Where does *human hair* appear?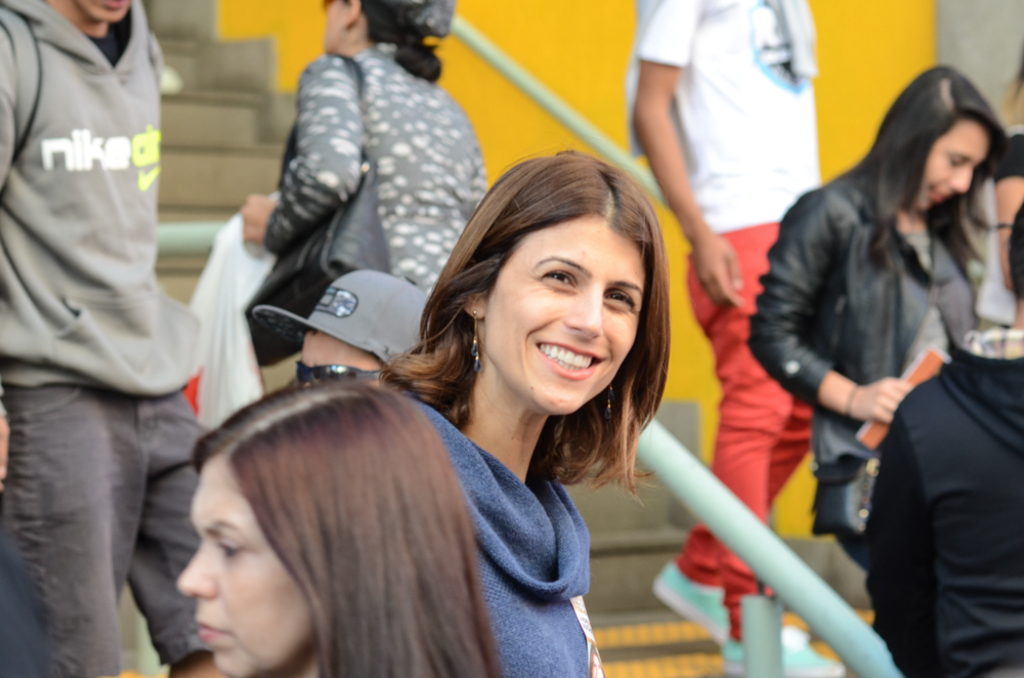
Appears at (359, 0, 438, 86).
